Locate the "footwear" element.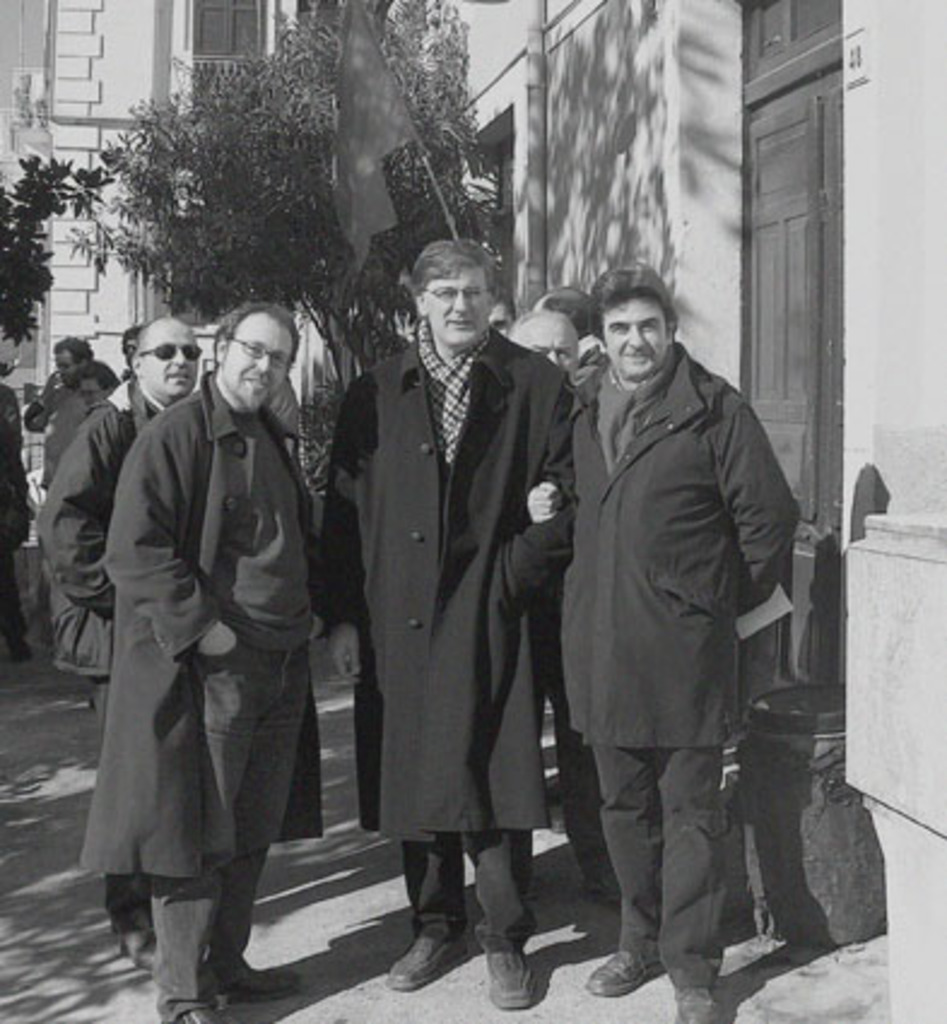
Element bbox: l=593, t=942, r=658, b=1005.
